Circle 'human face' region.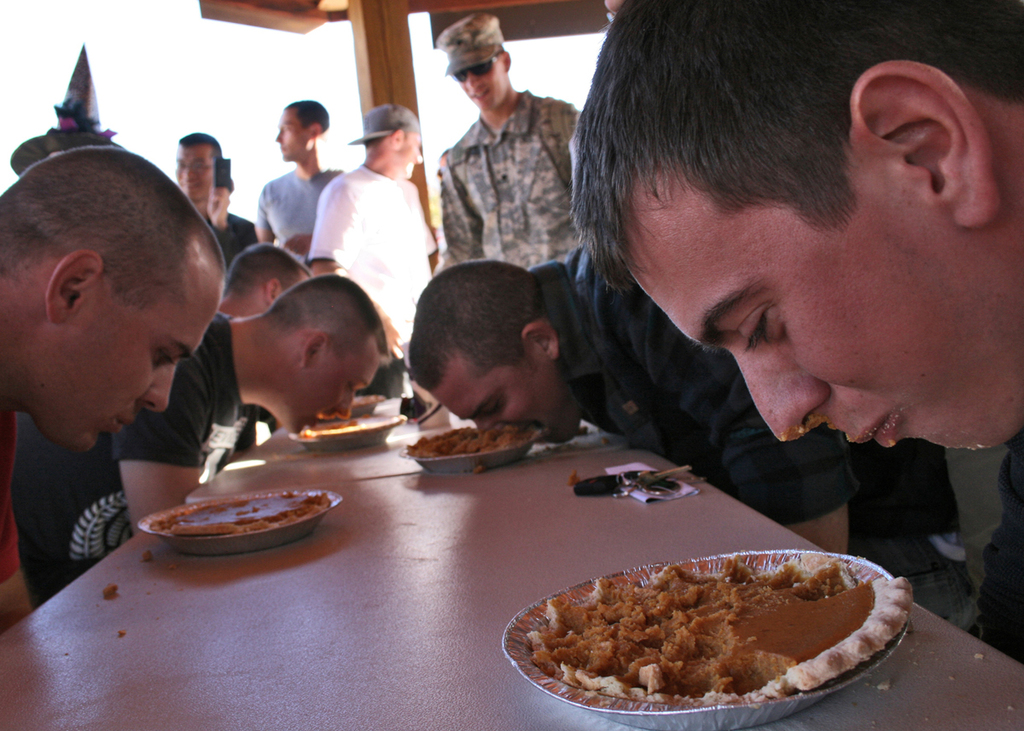
Region: (x1=177, y1=142, x2=212, y2=201).
